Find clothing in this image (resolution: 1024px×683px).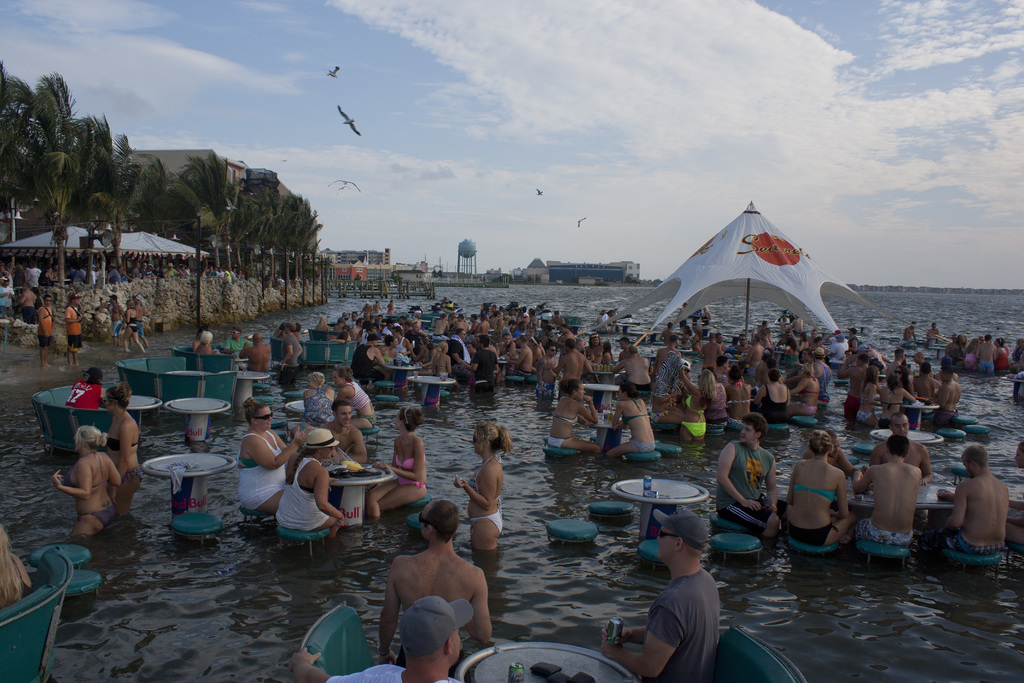
region(920, 530, 1007, 556).
